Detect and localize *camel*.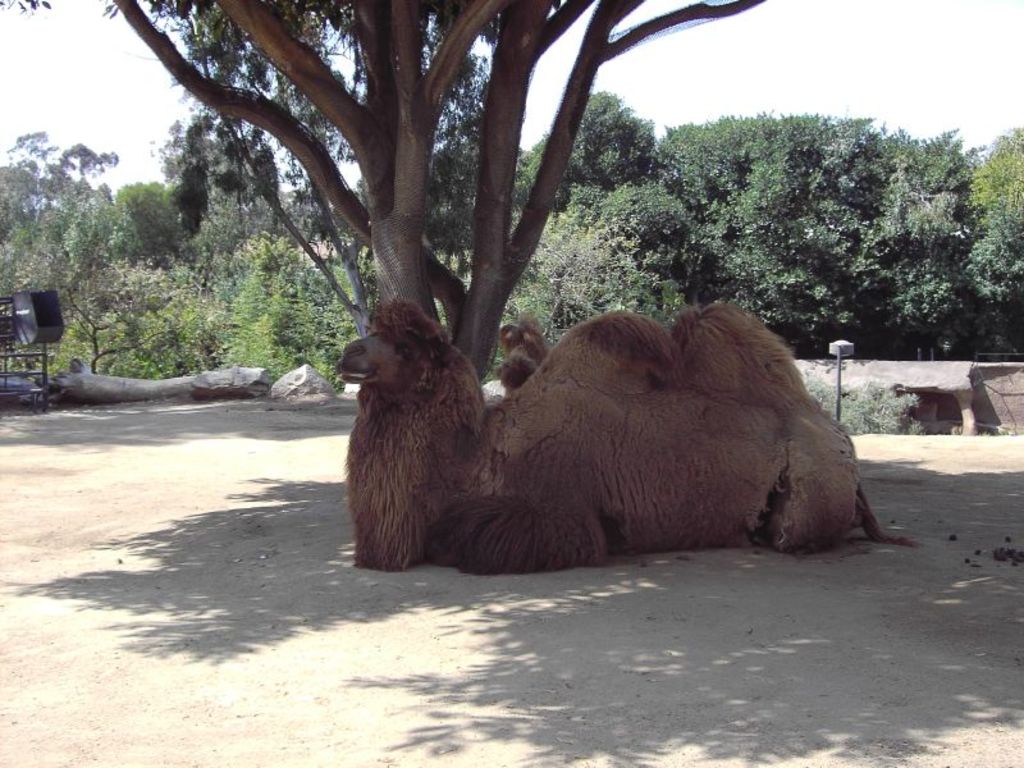
Localized at detection(349, 289, 925, 570).
